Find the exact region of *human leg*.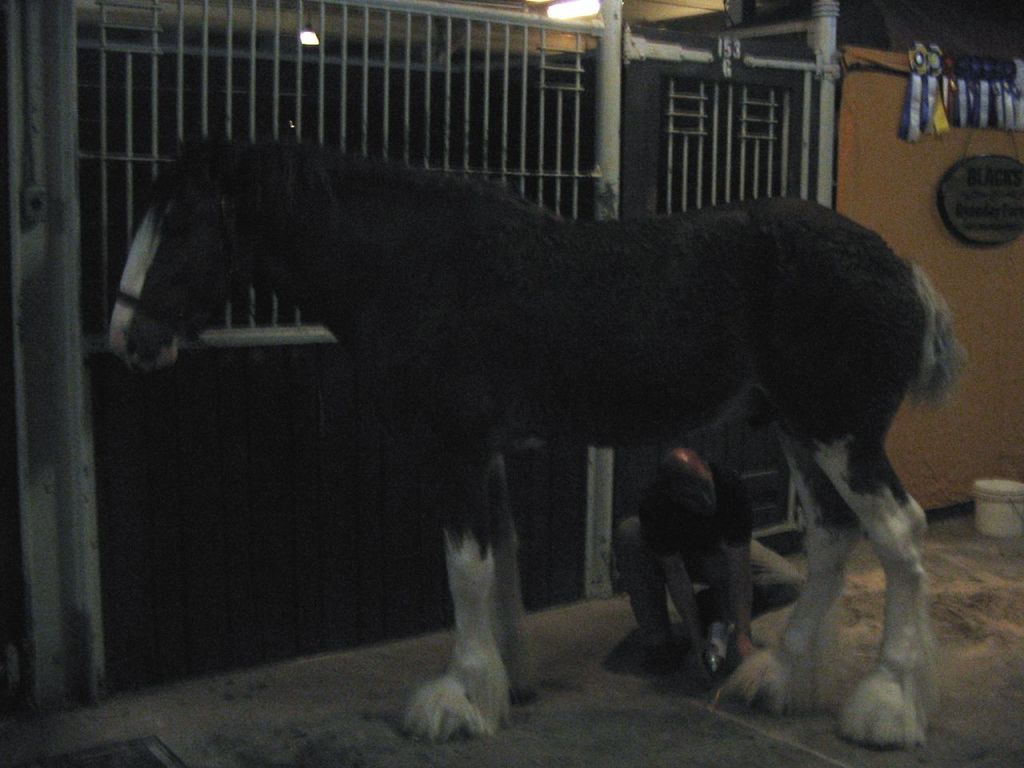
Exact region: 614/518/666/650.
